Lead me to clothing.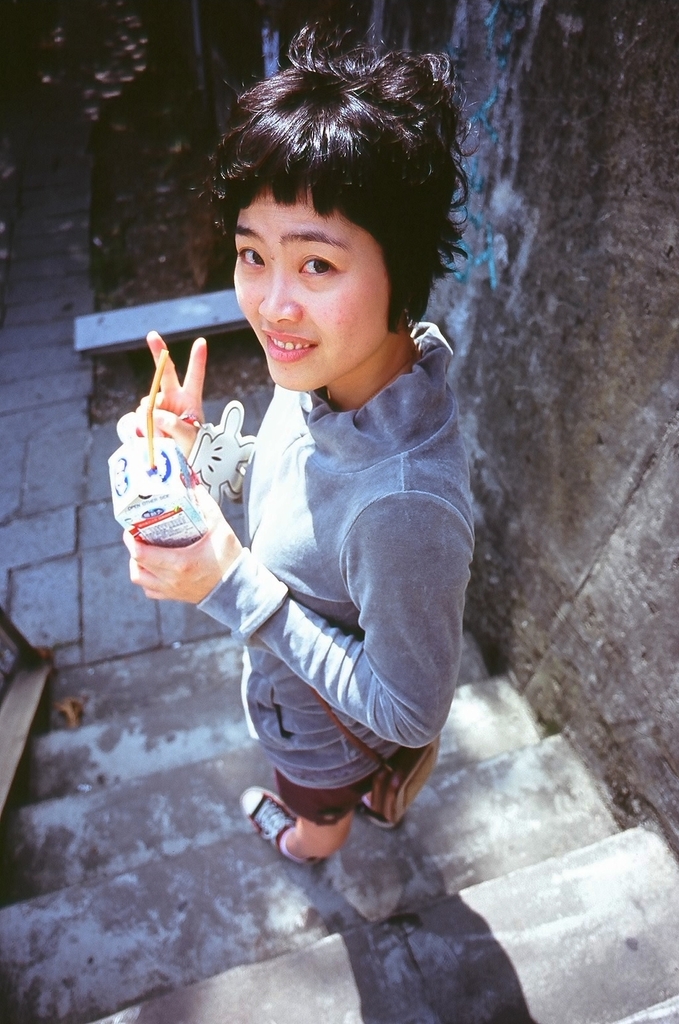
Lead to BBox(179, 258, 484, 842).
